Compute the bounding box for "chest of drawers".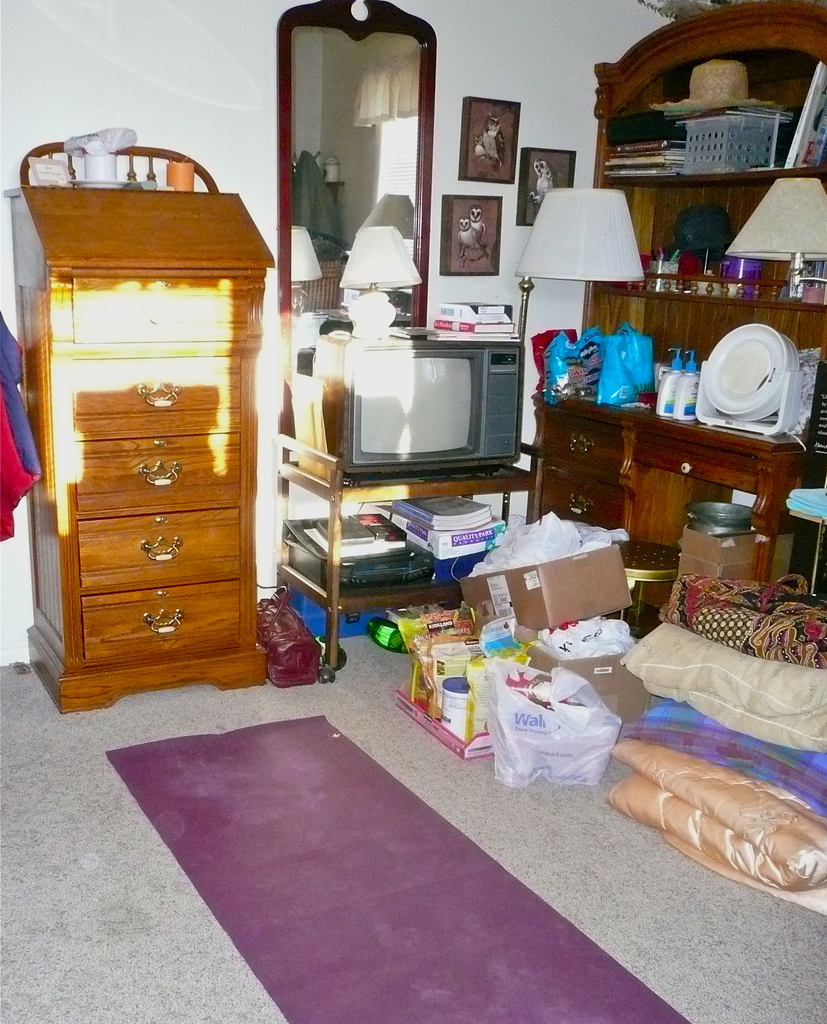
left=523, top=381, right=826, bottom=587.
